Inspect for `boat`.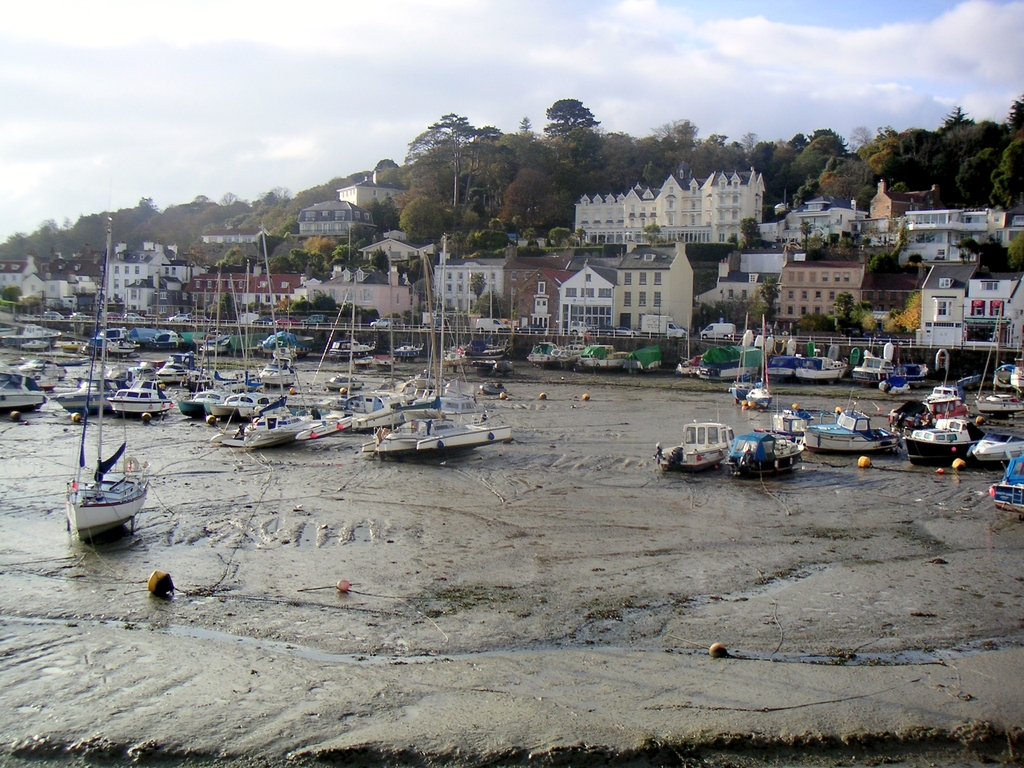
Inspection: left=996, top=461, right=1023, bottom=519.
